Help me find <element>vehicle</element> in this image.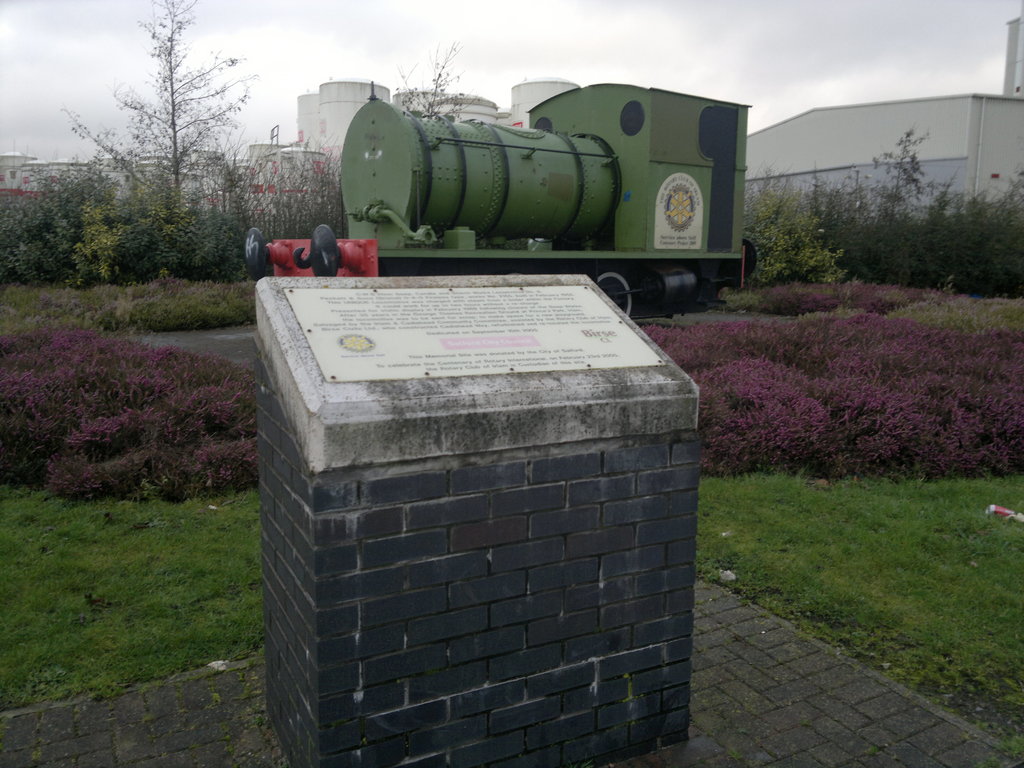
Found it: 284, 79, 745, 332.
